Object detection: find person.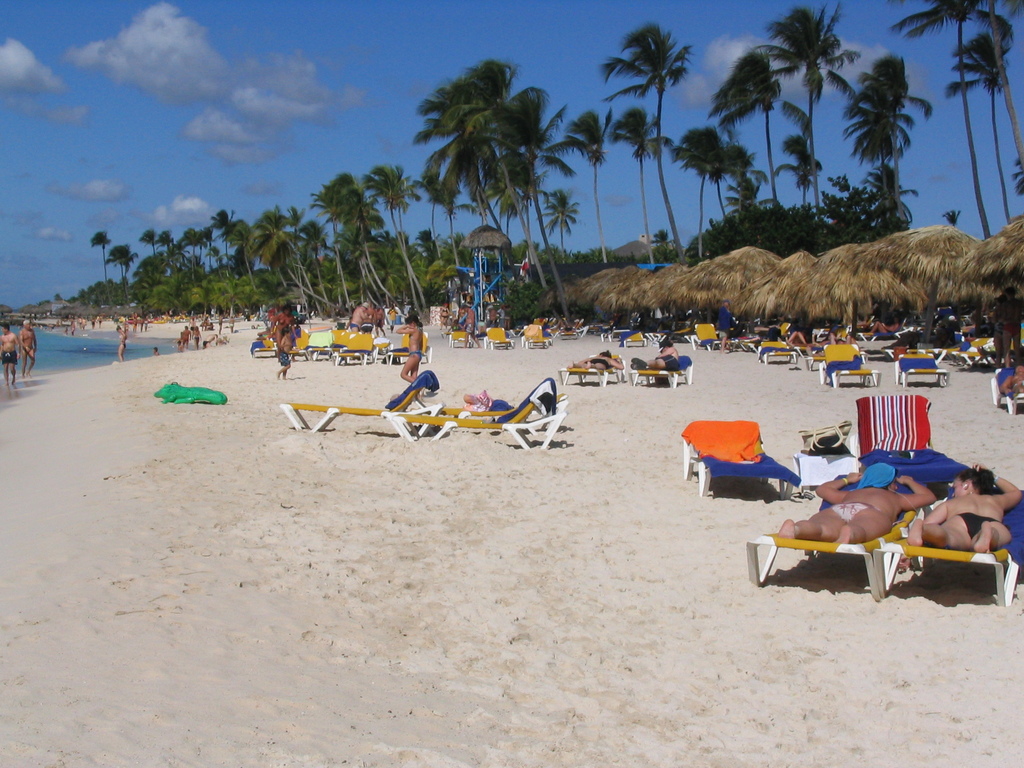
{"x1": 179, "y1": 326, "x2": 190, "y2": 348}.
